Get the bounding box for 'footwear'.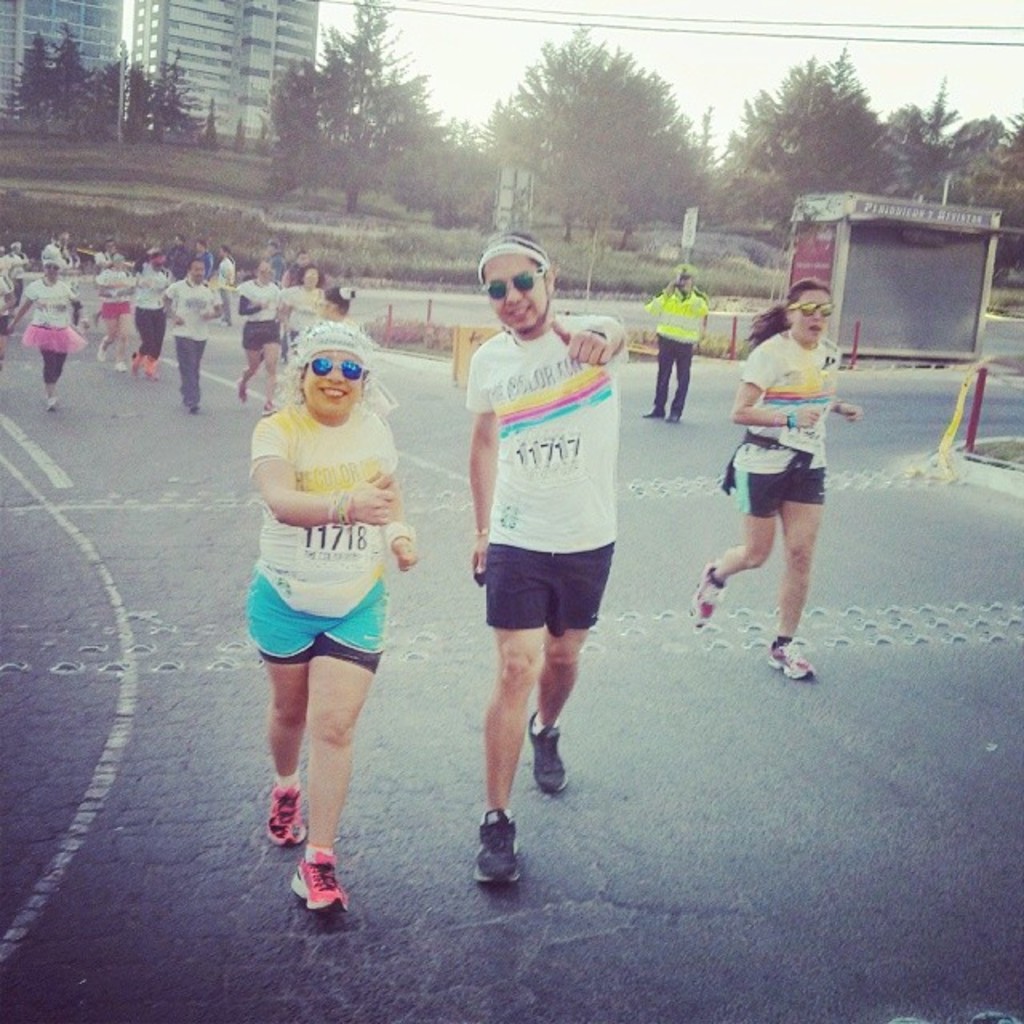
BBox(270, 784, 301, 843).
